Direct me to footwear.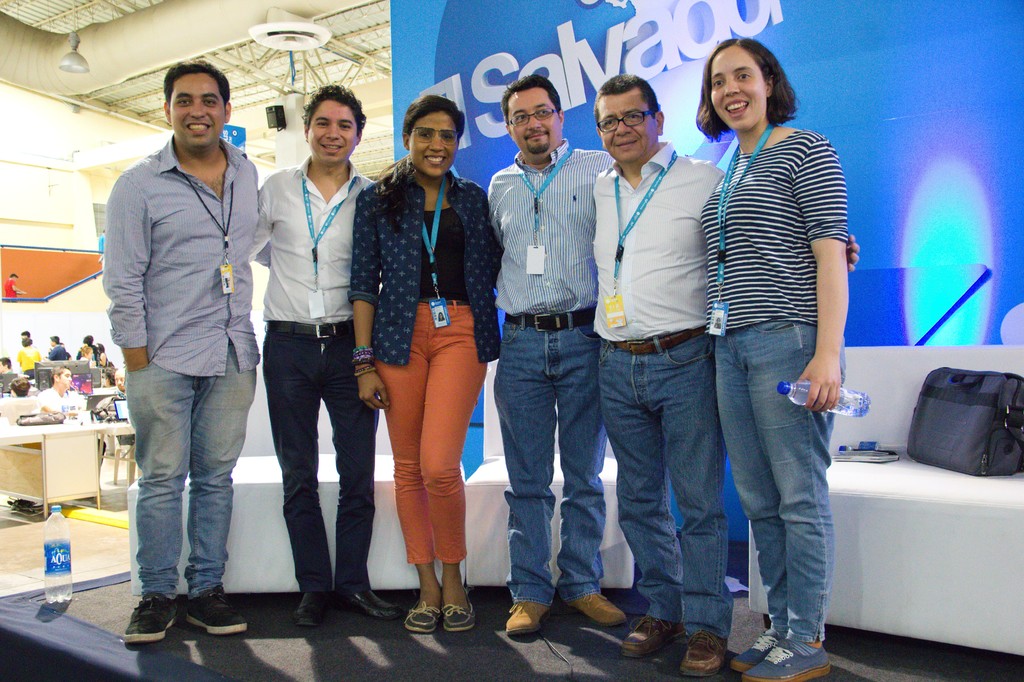
Direction: x1=296, y1=587, x2=334, y2=628.
